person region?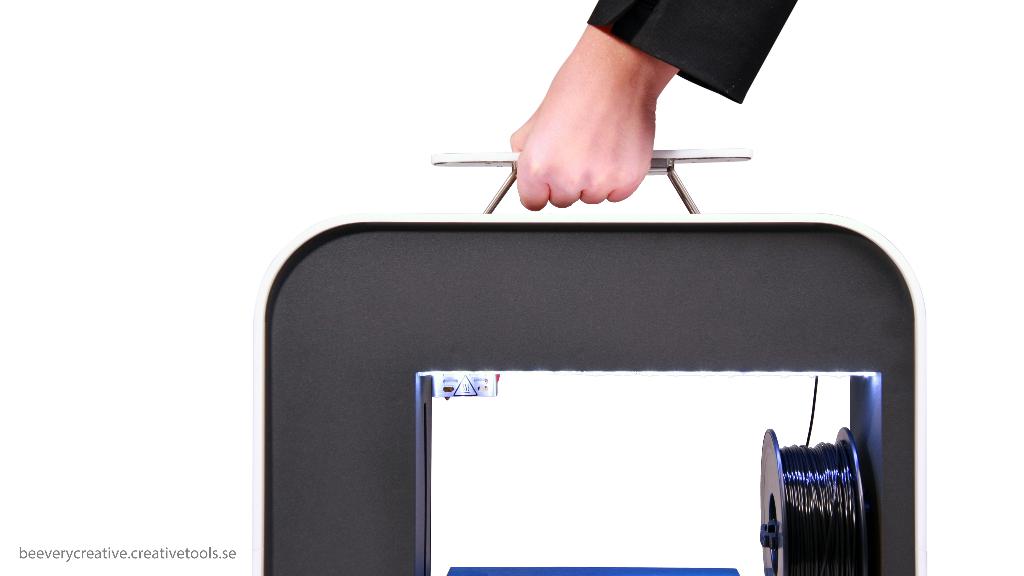
500/0/801/215
